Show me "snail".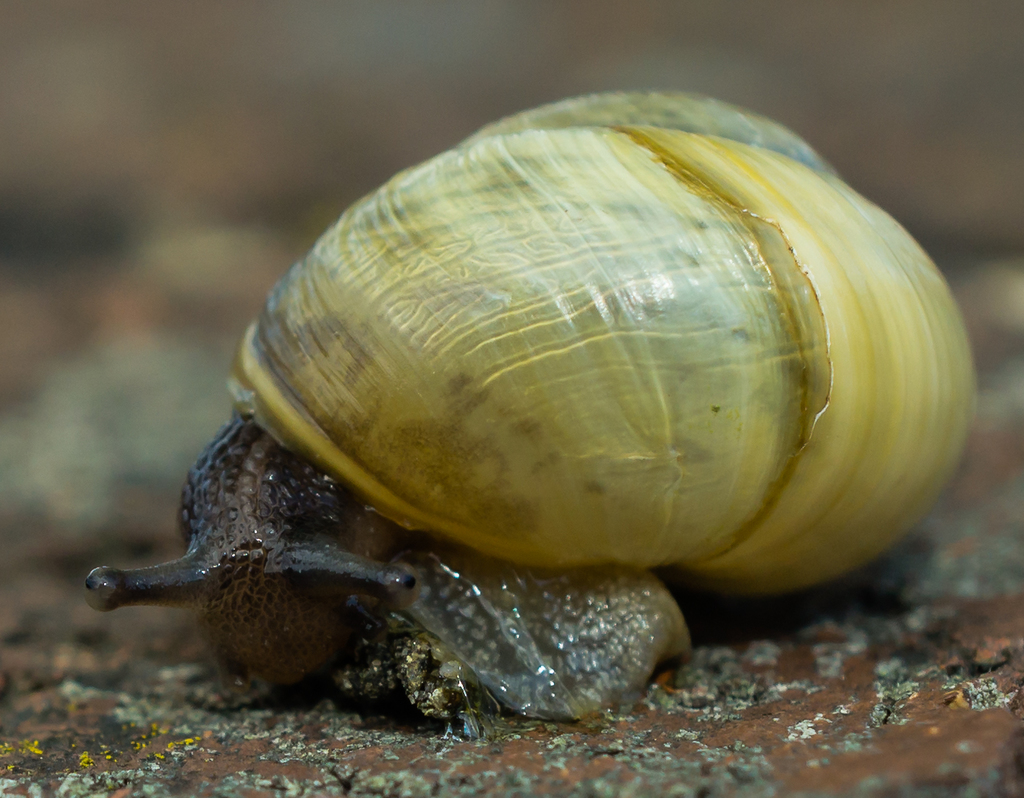
"snail" is here: rect(85, 87, 989, 737).
